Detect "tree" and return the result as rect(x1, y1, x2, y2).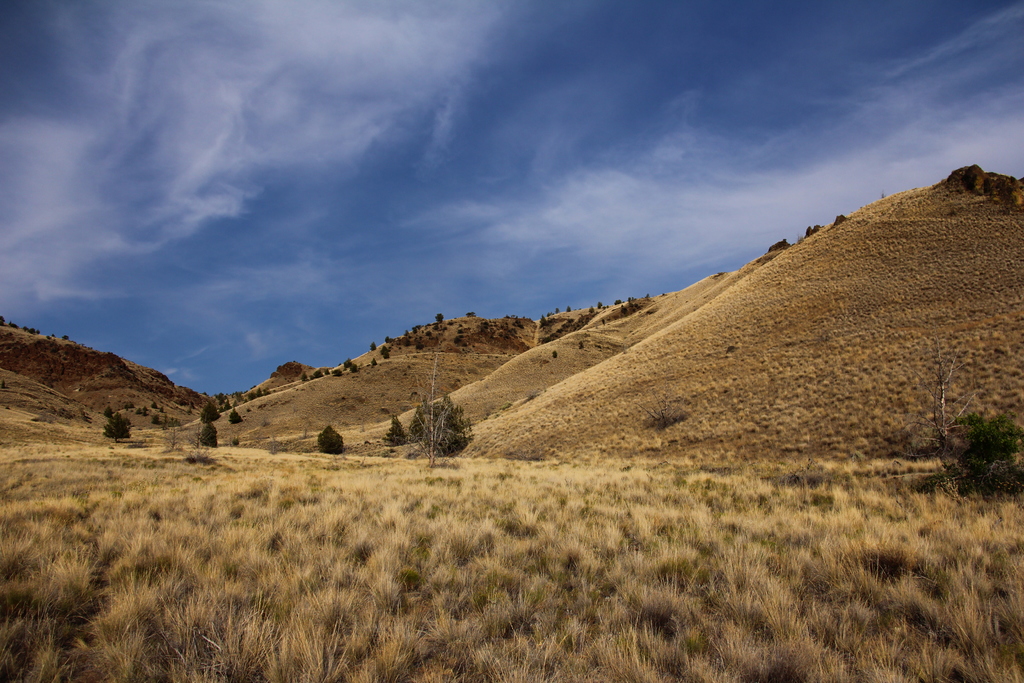
rect(368, 357, 377, 367).
